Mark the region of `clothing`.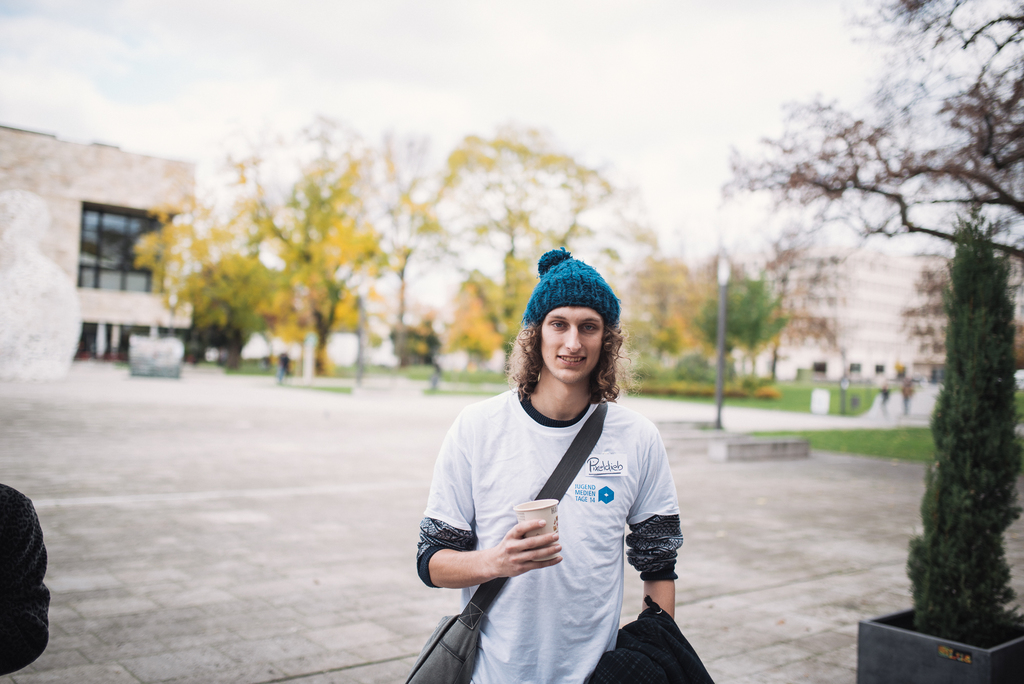
Region: 415:385:682:683.
